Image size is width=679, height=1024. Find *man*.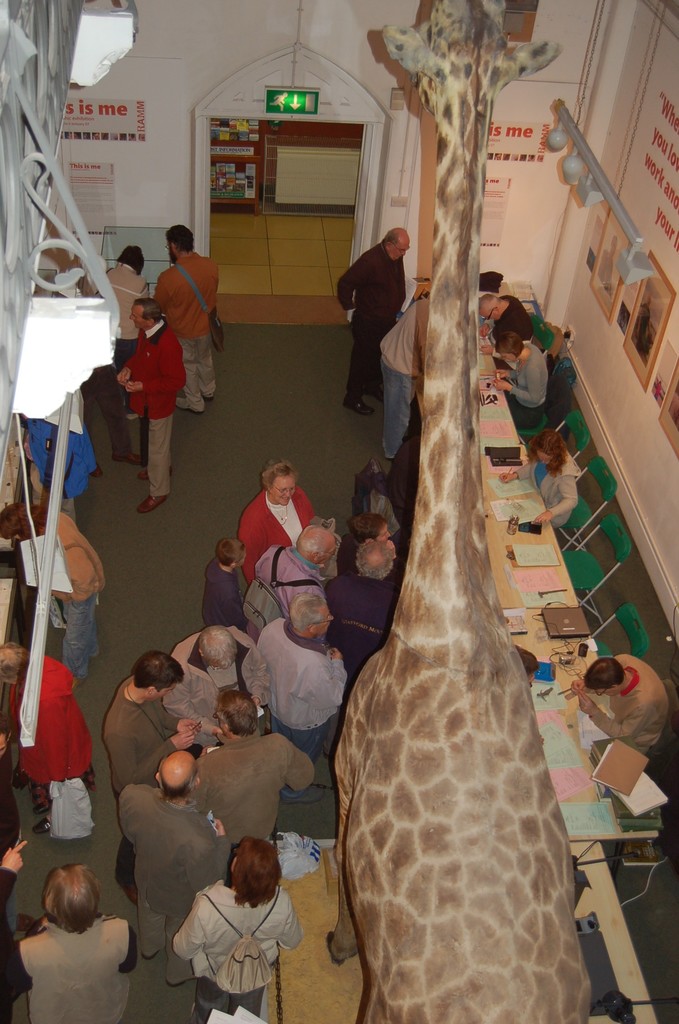
bbox=[197, 685, 315, 861].
